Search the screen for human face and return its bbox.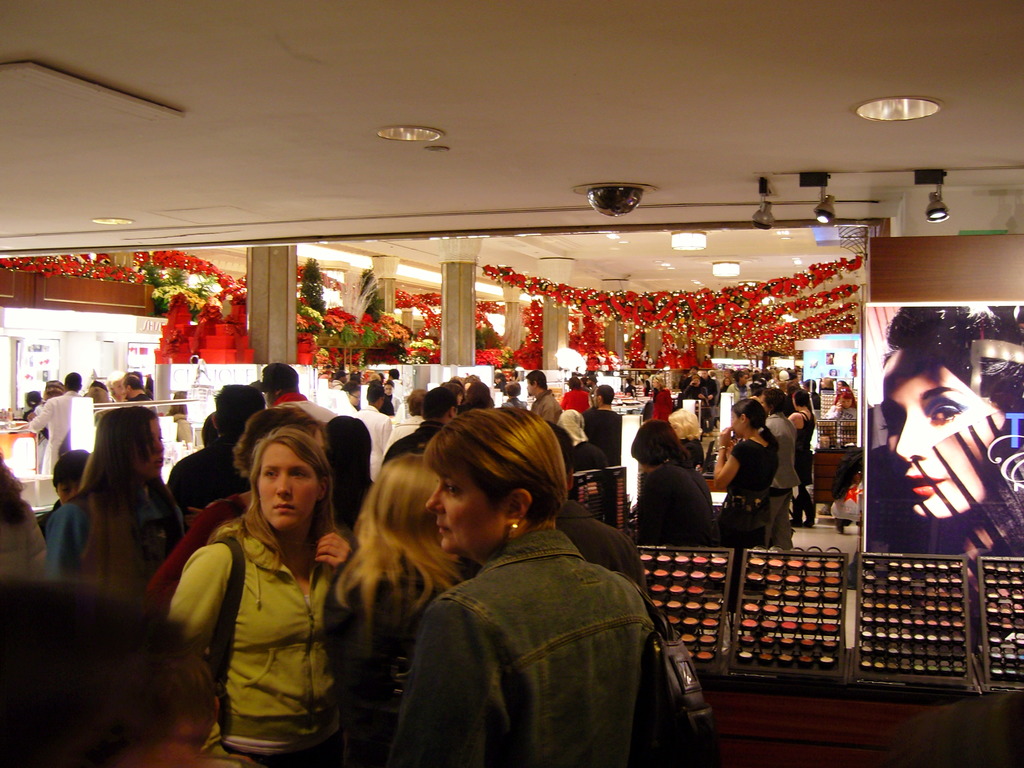
Found: locate(840, 396, 852, 412).
